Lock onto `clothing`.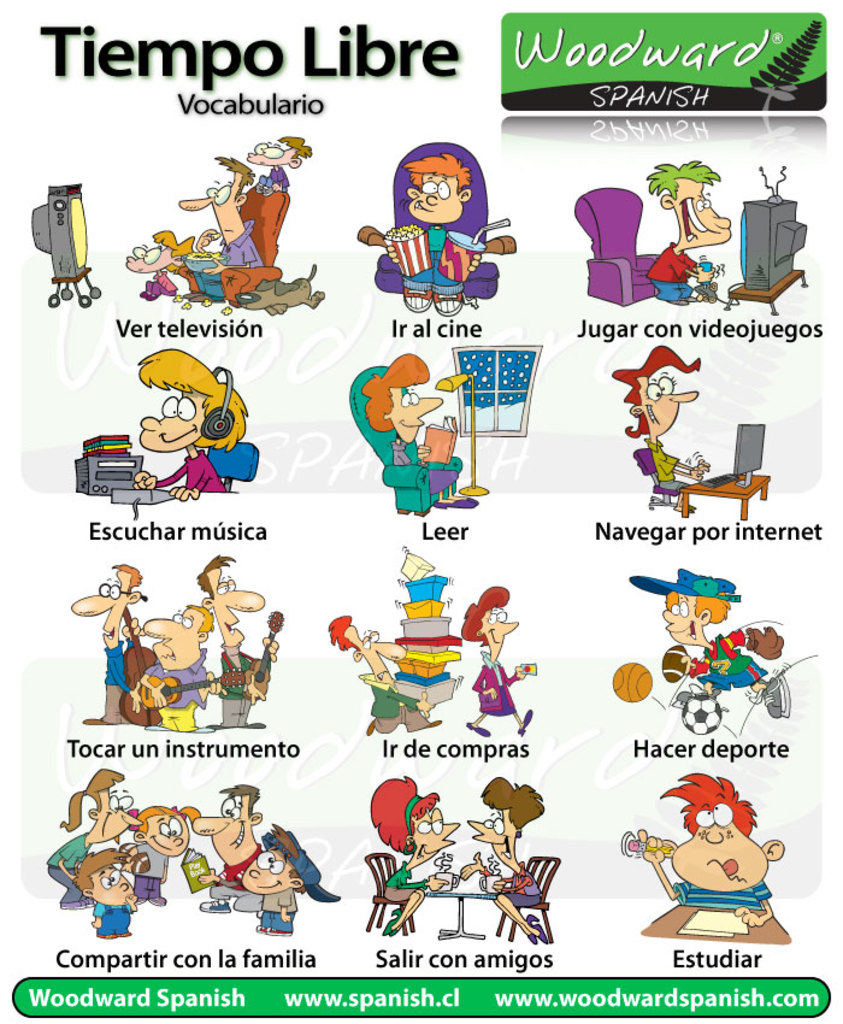
Locked: {"left": 652, "top": 442, "right": 677, "bottom": 493}.
